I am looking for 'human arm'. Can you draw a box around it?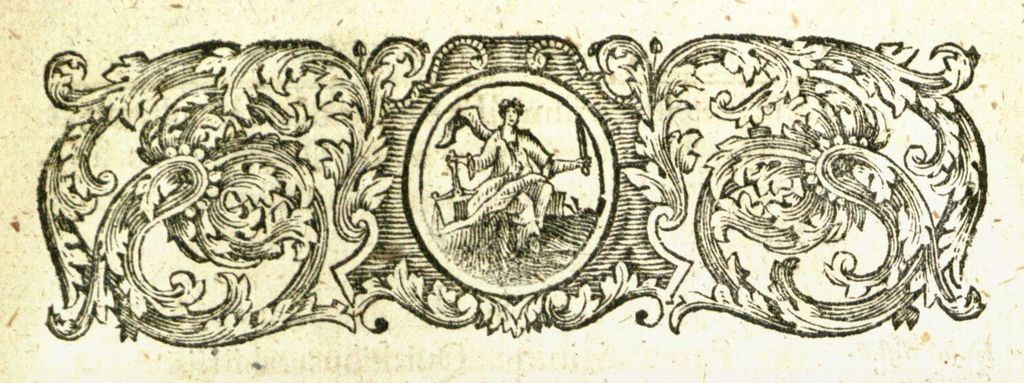
Sure, the bounding box is <bbox>454, 146, 493, 175</bbox>.
